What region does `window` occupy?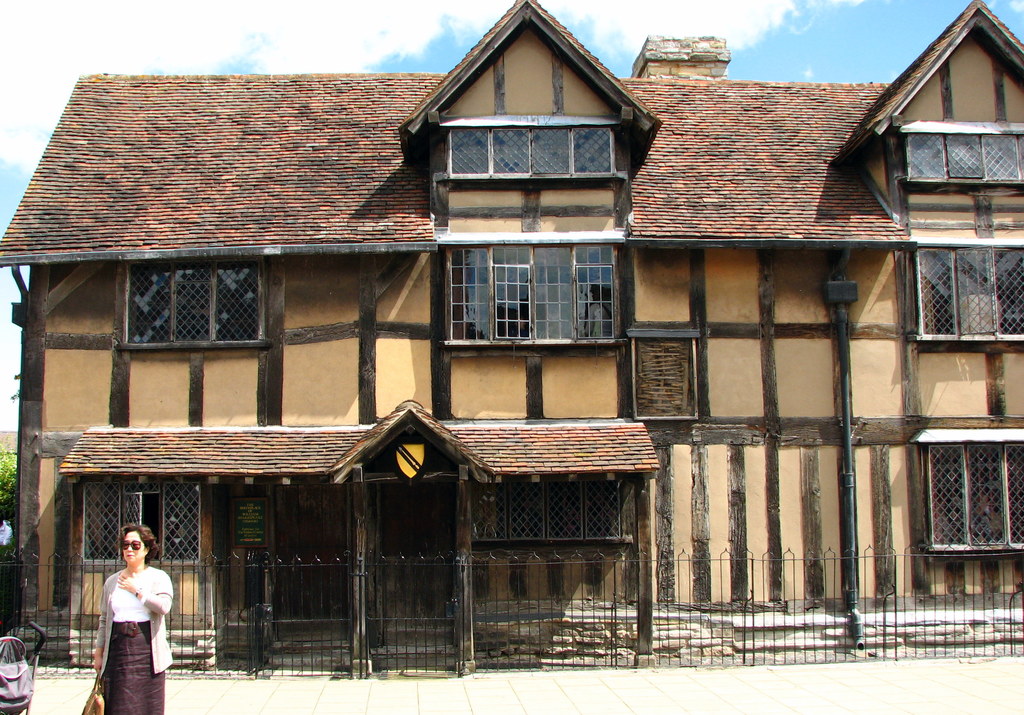
x1=85, y1=483, x2=203, y2=567.
